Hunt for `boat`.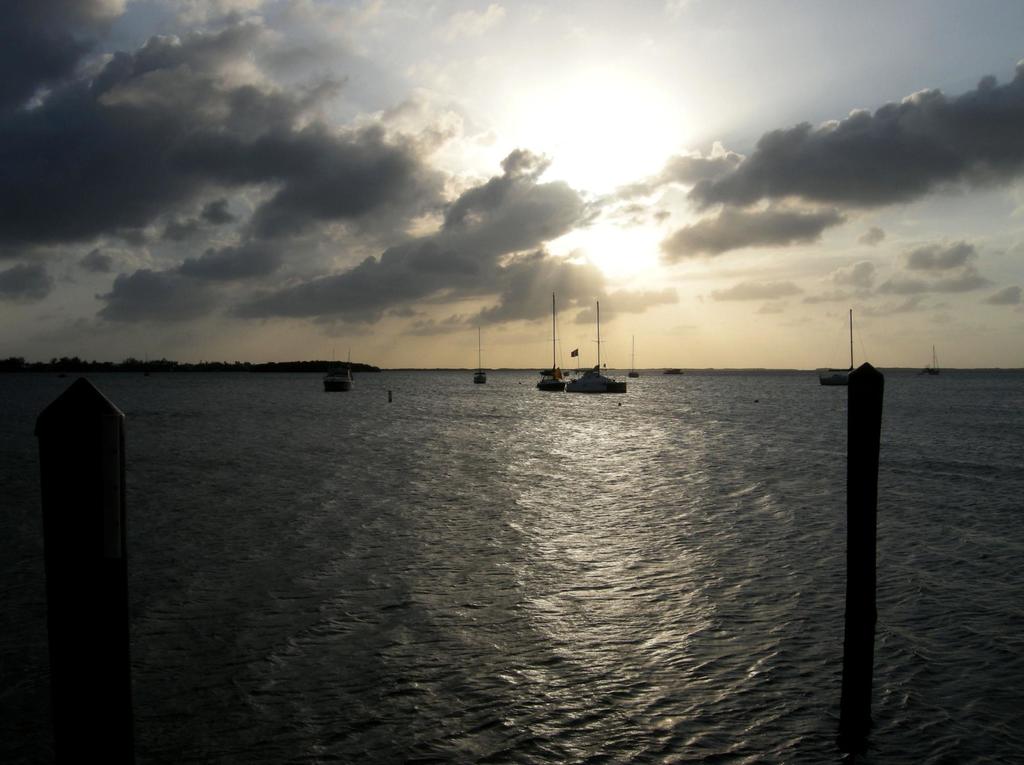
Hunted down at crop(474, 326, 486, 386).
